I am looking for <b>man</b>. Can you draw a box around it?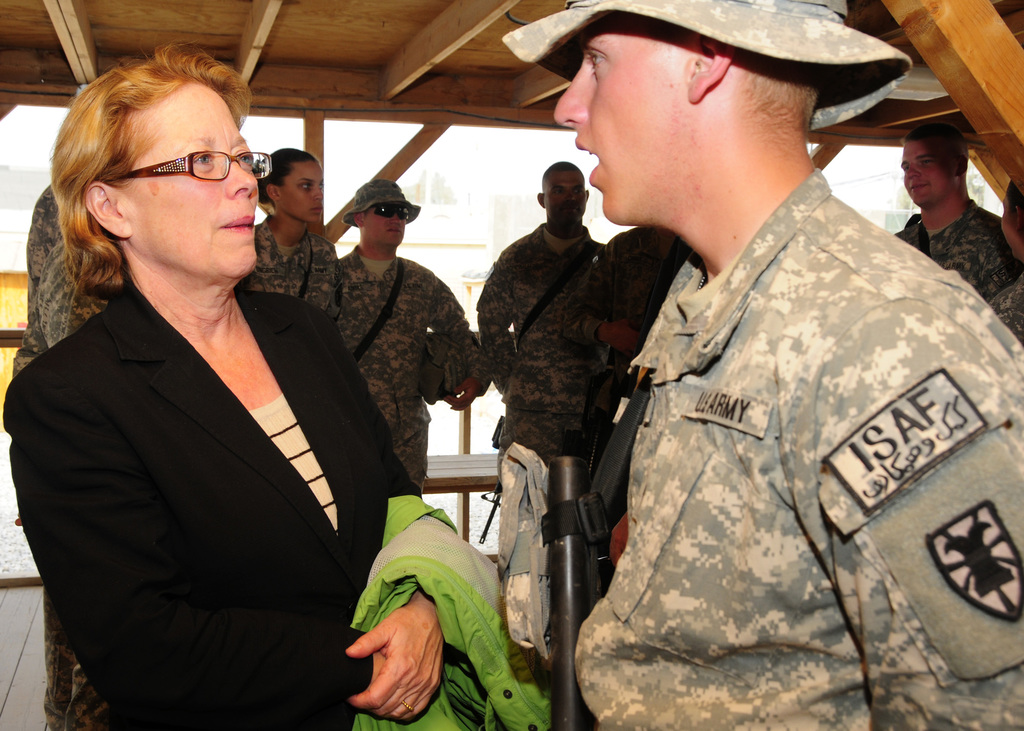
Sure, the bounding box is rect(558, 225, 698, 443).
